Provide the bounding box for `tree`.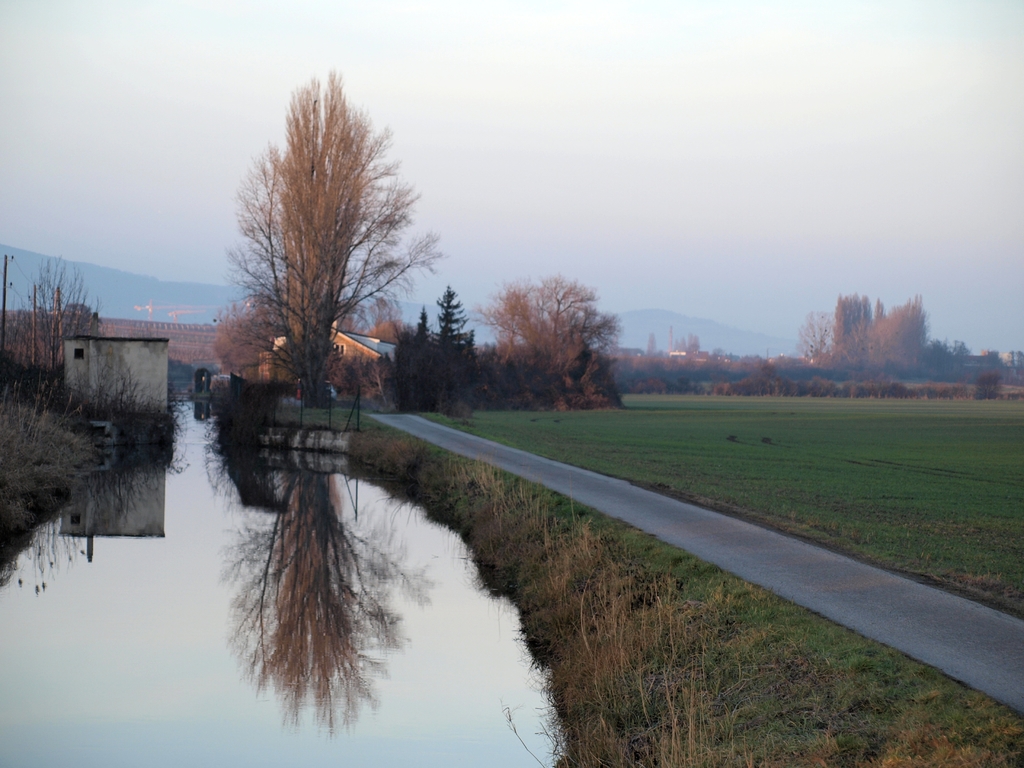
806:283:935:380.
